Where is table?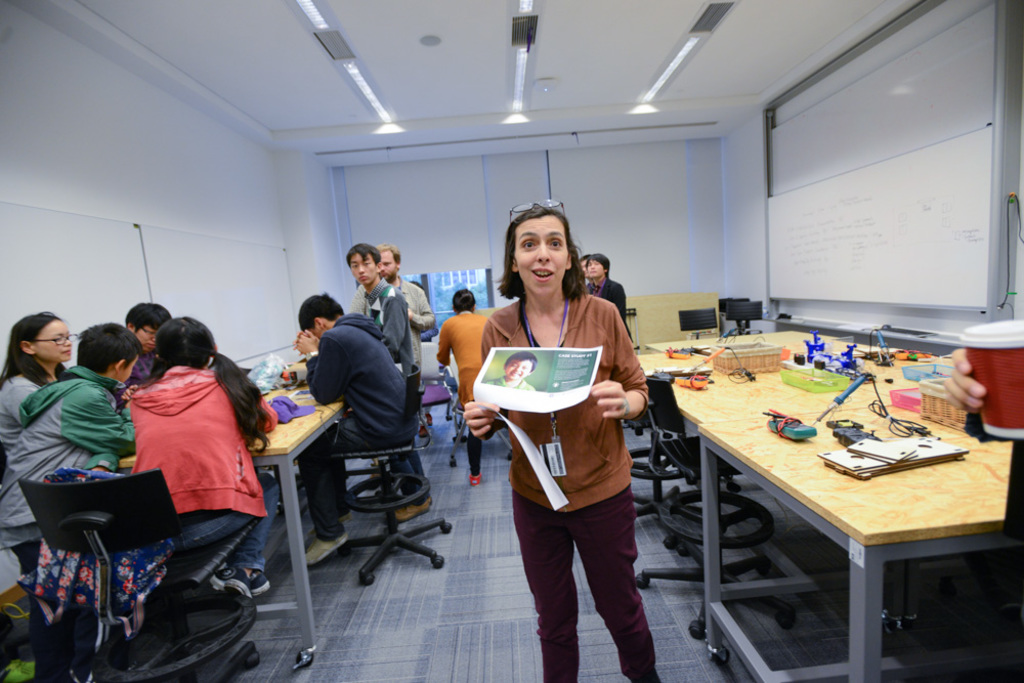
bbox(636, 315, 884, 516).
